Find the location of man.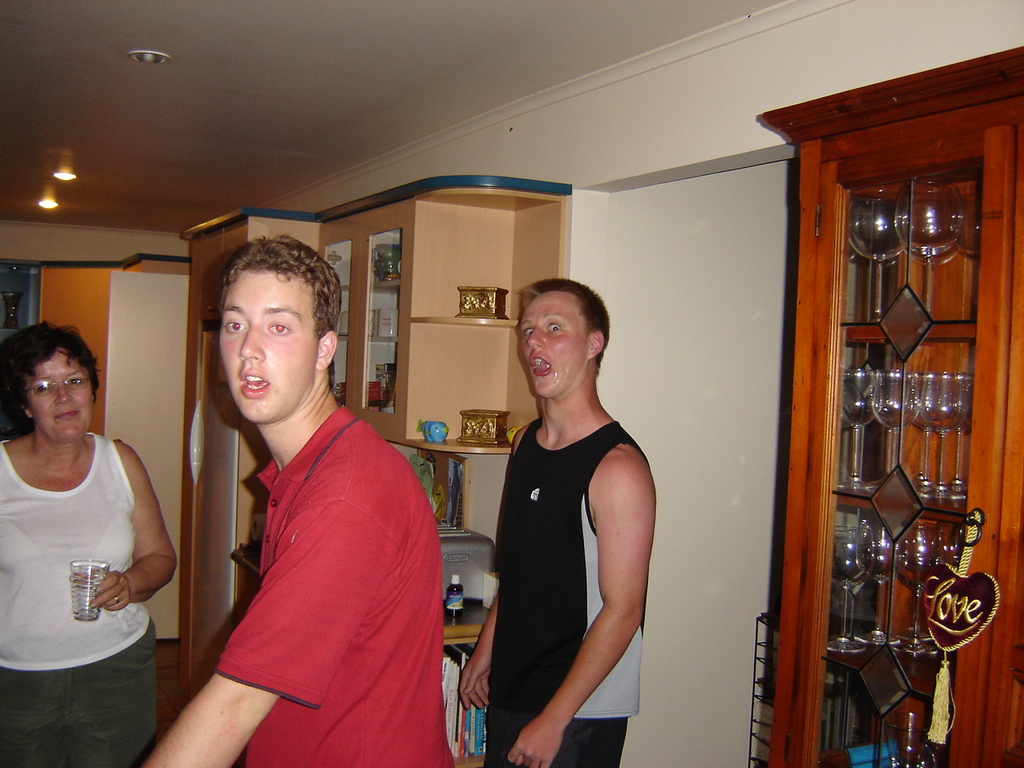
Location: box=[142, 250, 438, 762].
